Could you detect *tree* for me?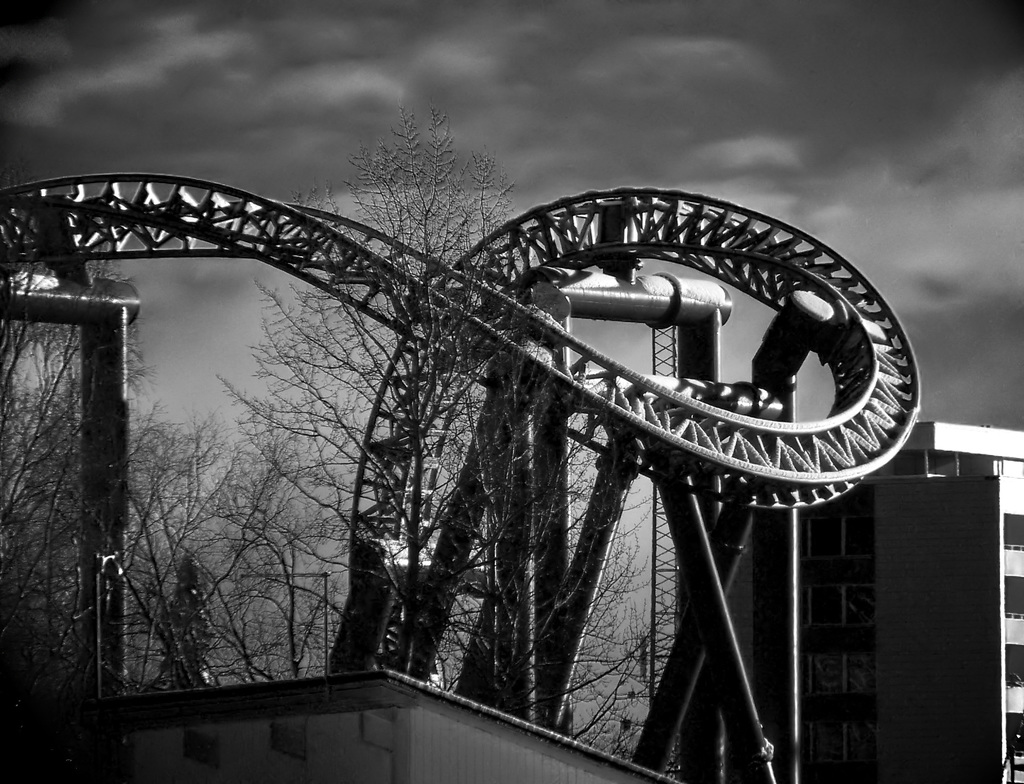
Detection result: 219:111:671:705.
